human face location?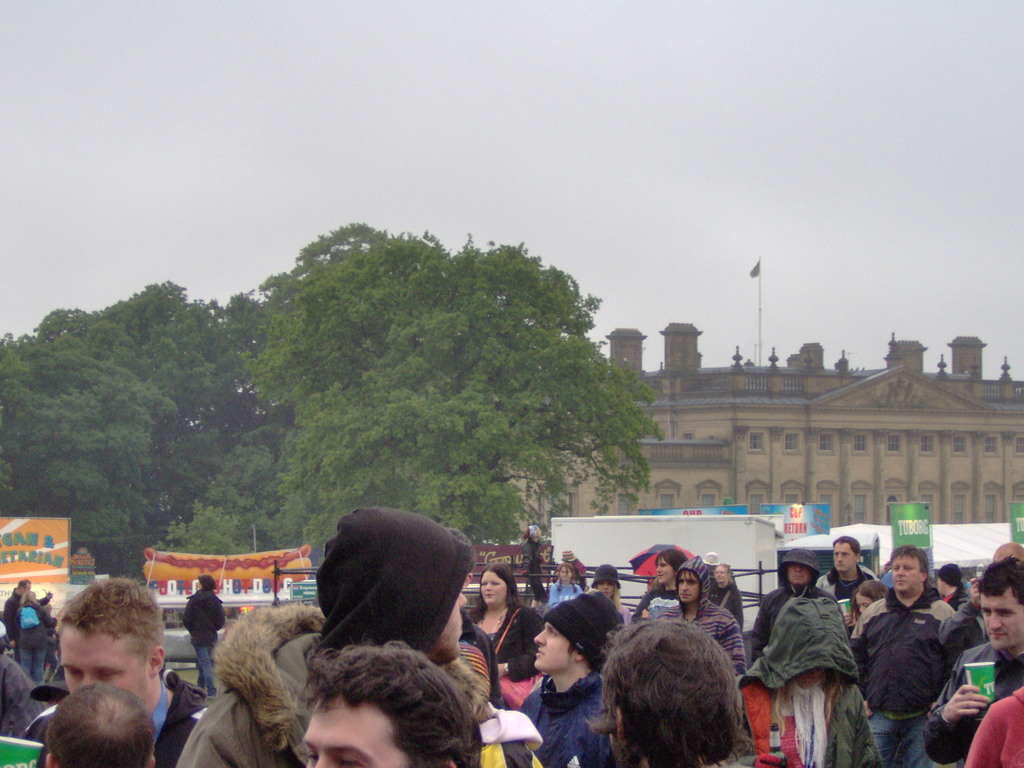
region(654, 556, 673, 584)
